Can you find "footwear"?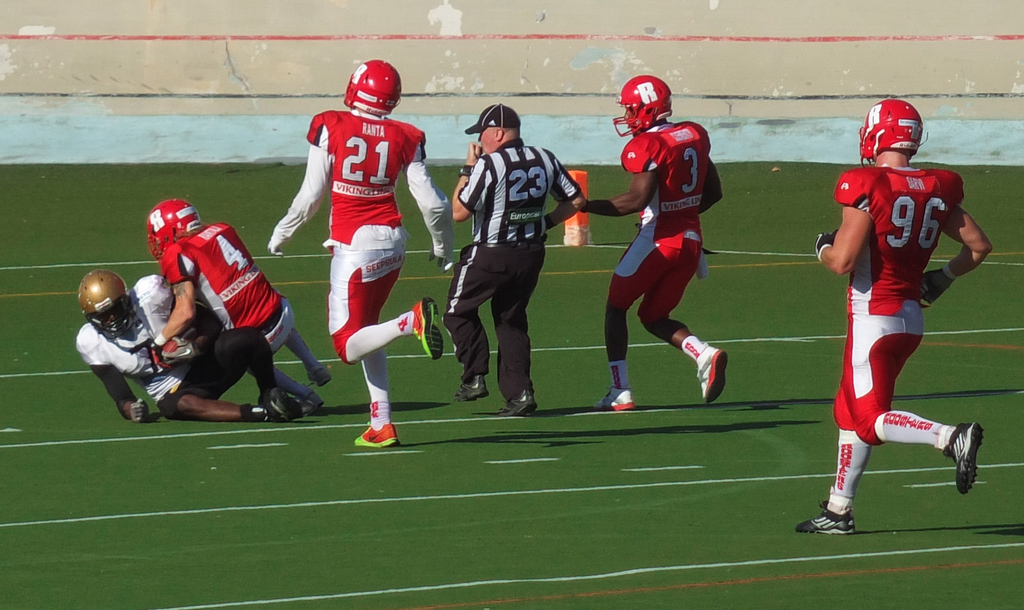
Yes, bounding box: locate(792, 500, 856, 534).
